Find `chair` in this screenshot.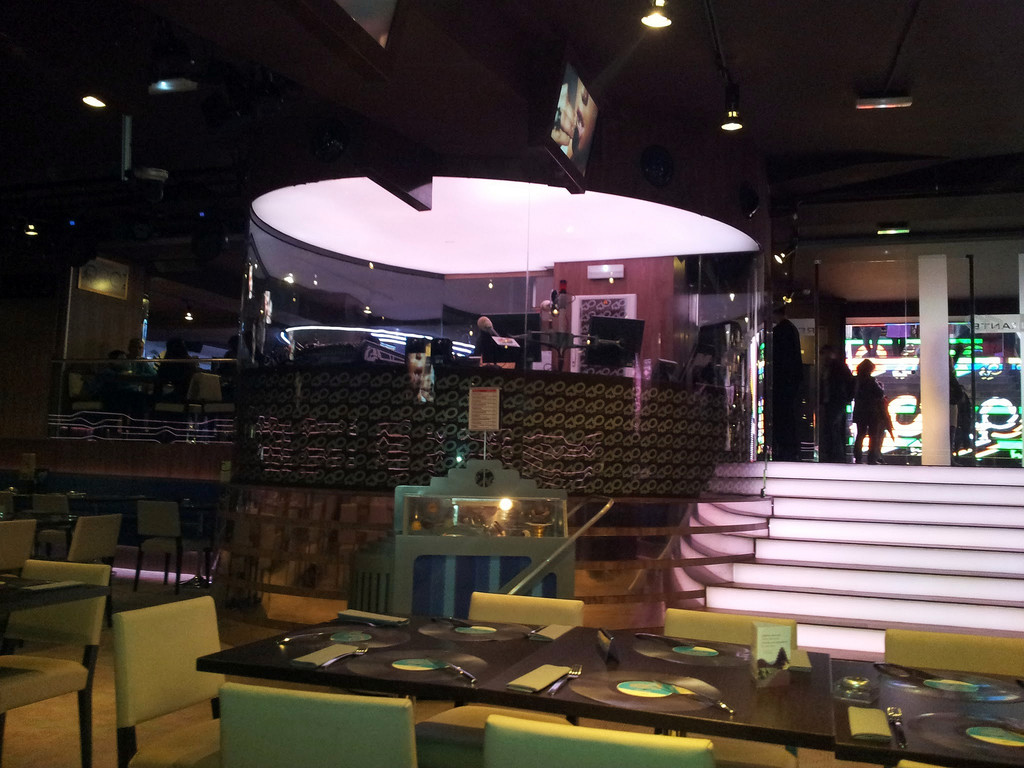
The bounding box for `chair` is <box>481,714,715,767</box>.
